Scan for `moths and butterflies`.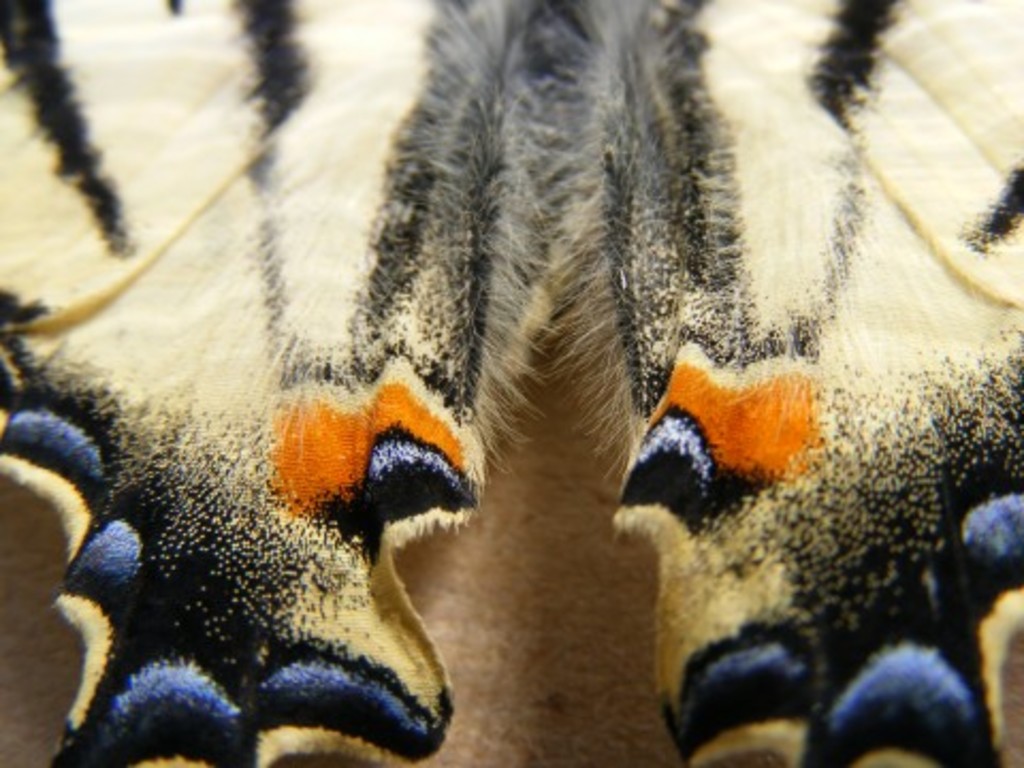
Scan result: box=[0, 0, 1022, 766].
